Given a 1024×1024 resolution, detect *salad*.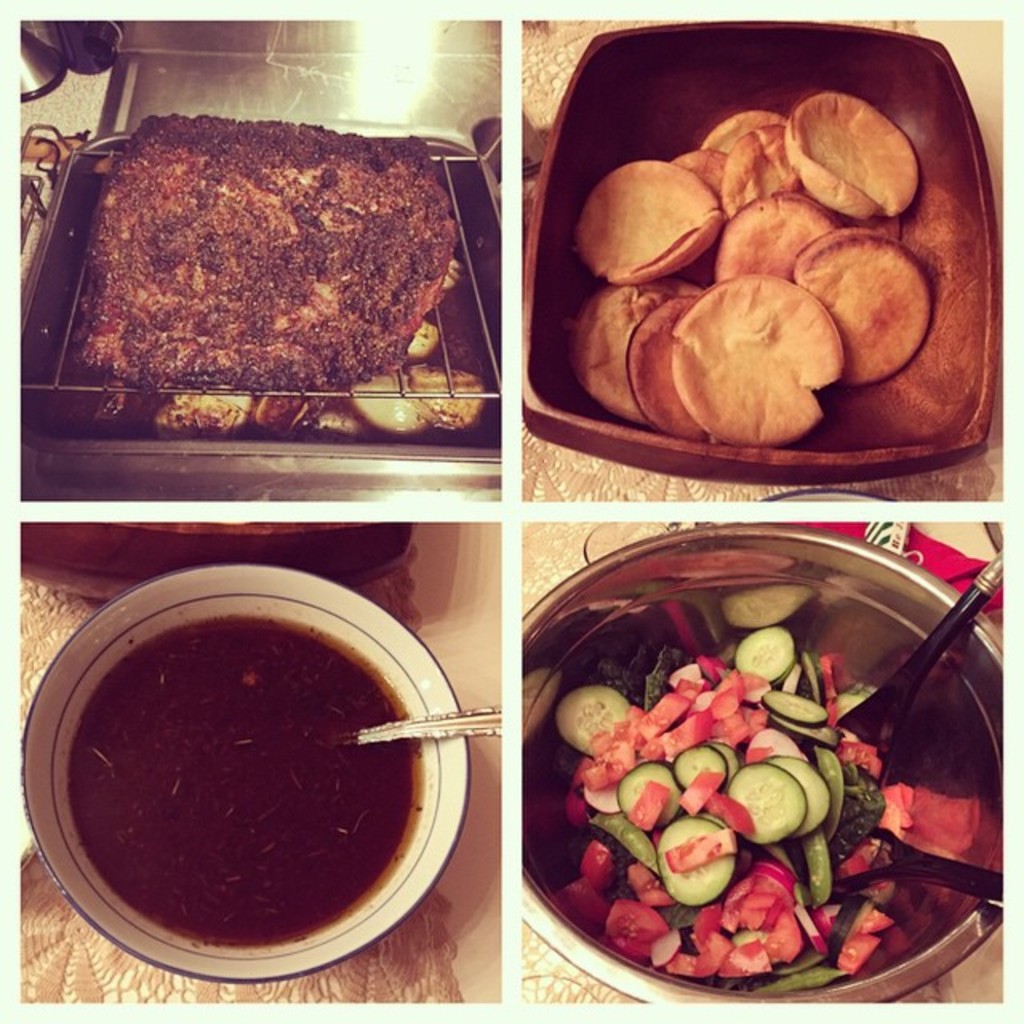
box(538, 632, 923, 984).
